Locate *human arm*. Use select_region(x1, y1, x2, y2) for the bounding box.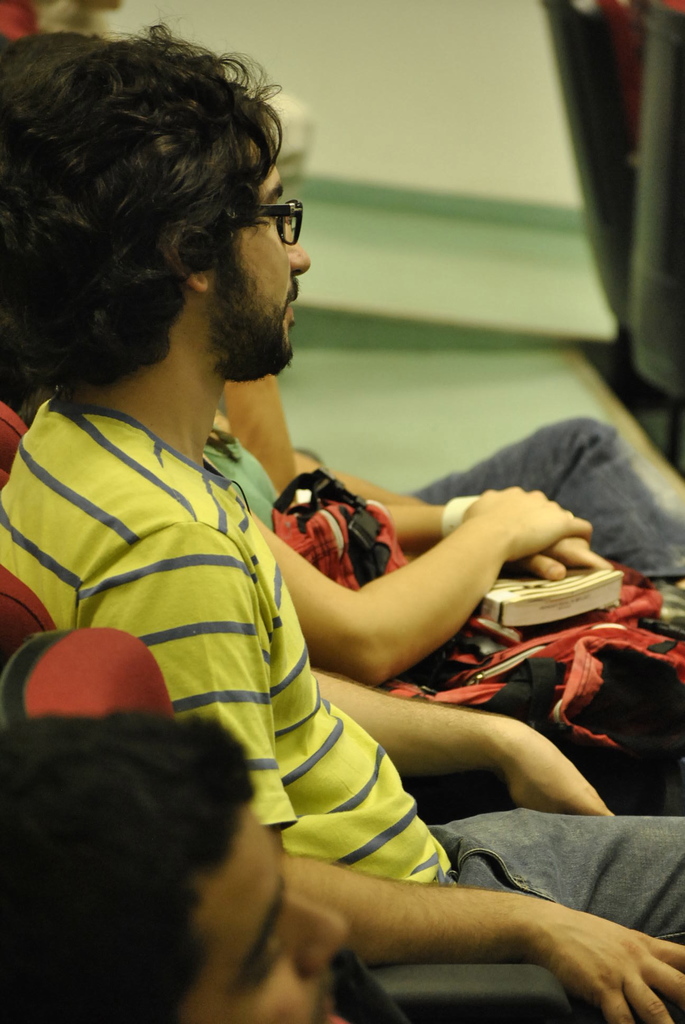
select_region(83, 521, 684, 1023).
